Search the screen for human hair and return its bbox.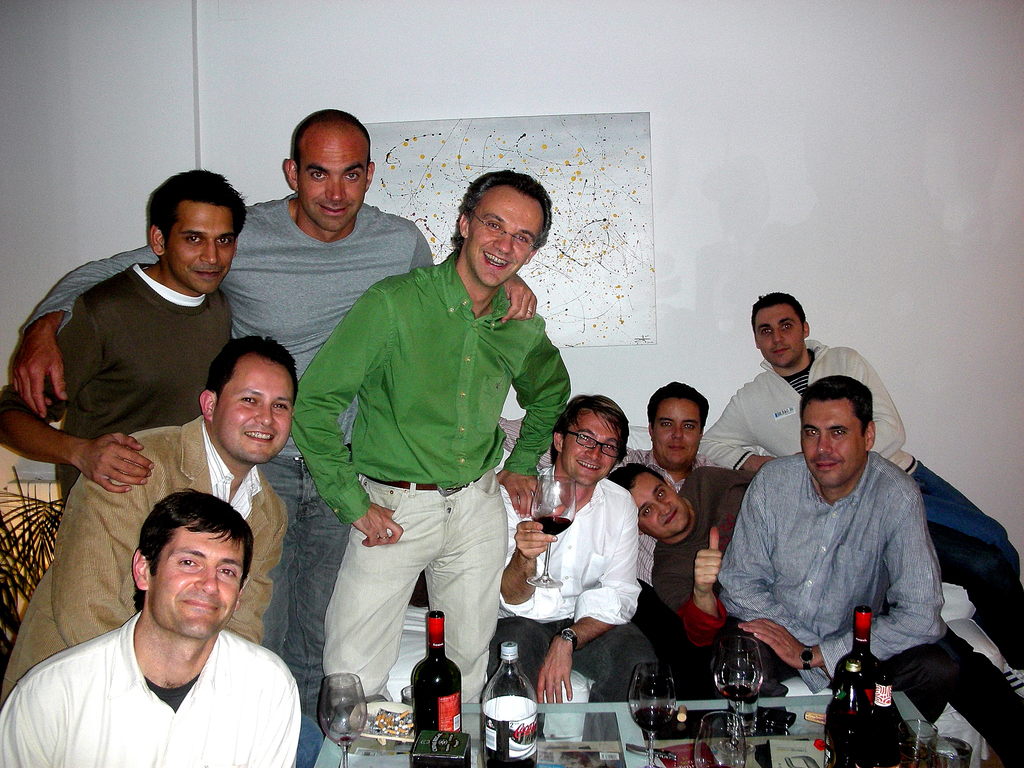
Found: {"x1": 292, "y1": 109, "x2": 372, "y2": 172}.
